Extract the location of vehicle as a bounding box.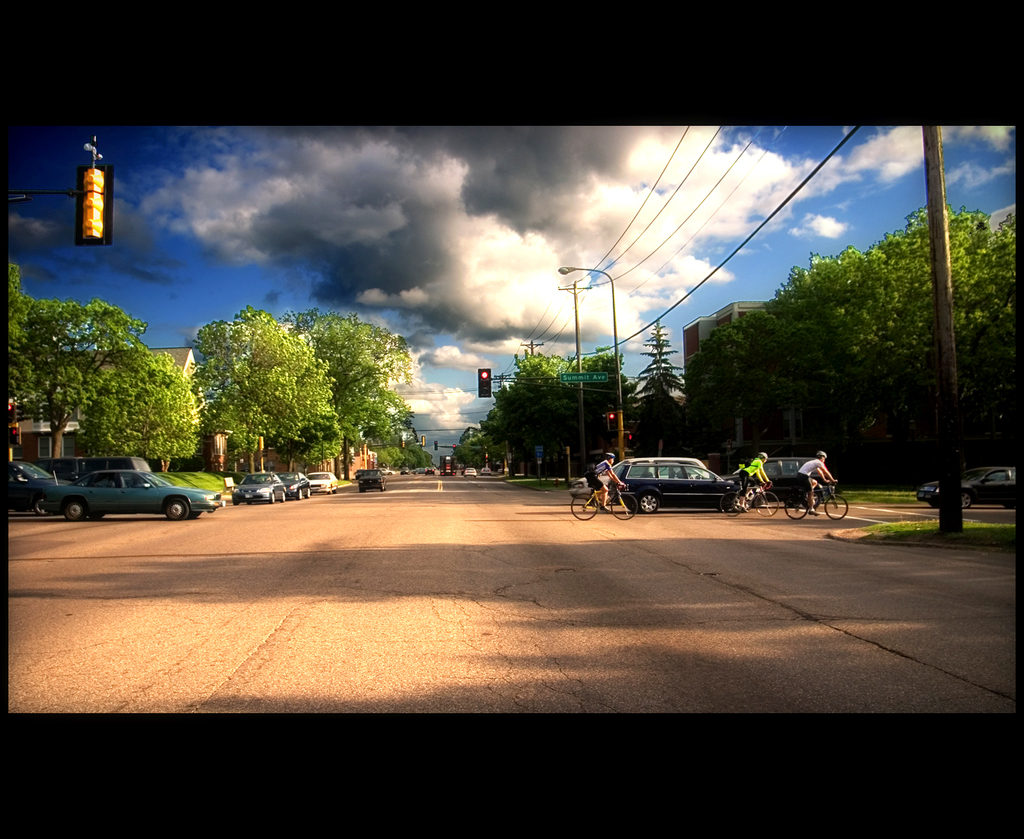
Rect(6, 458, 72, 514).
